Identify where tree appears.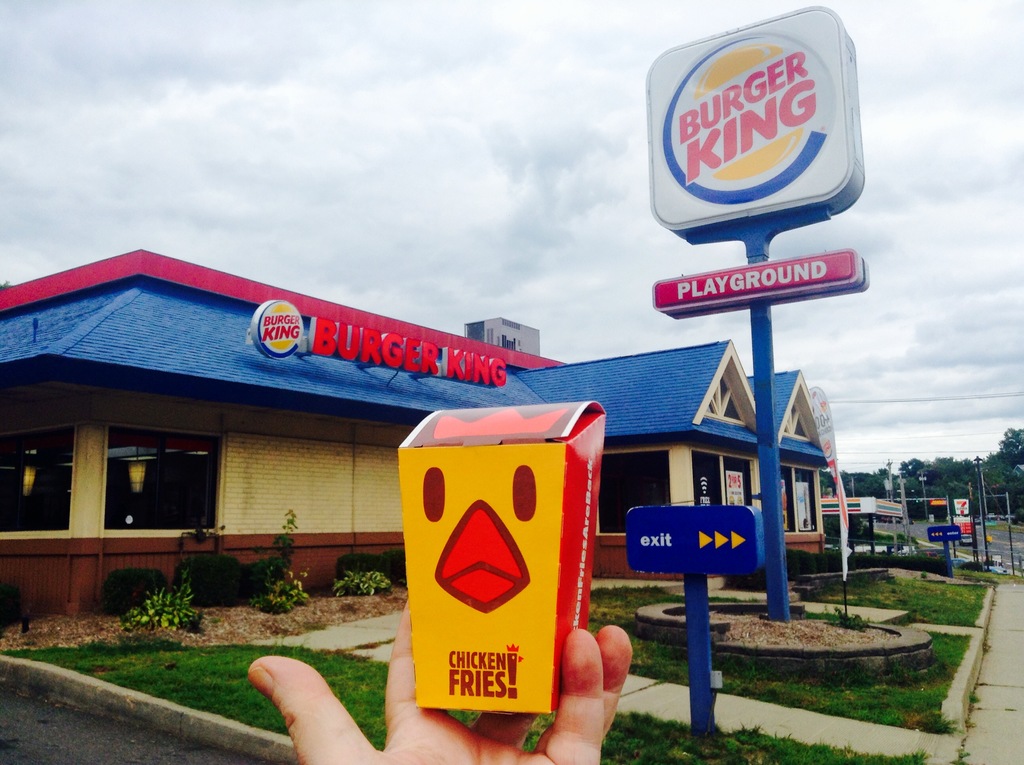
Appears at <bbox>906, 435, 1023, 510</bbox>.
